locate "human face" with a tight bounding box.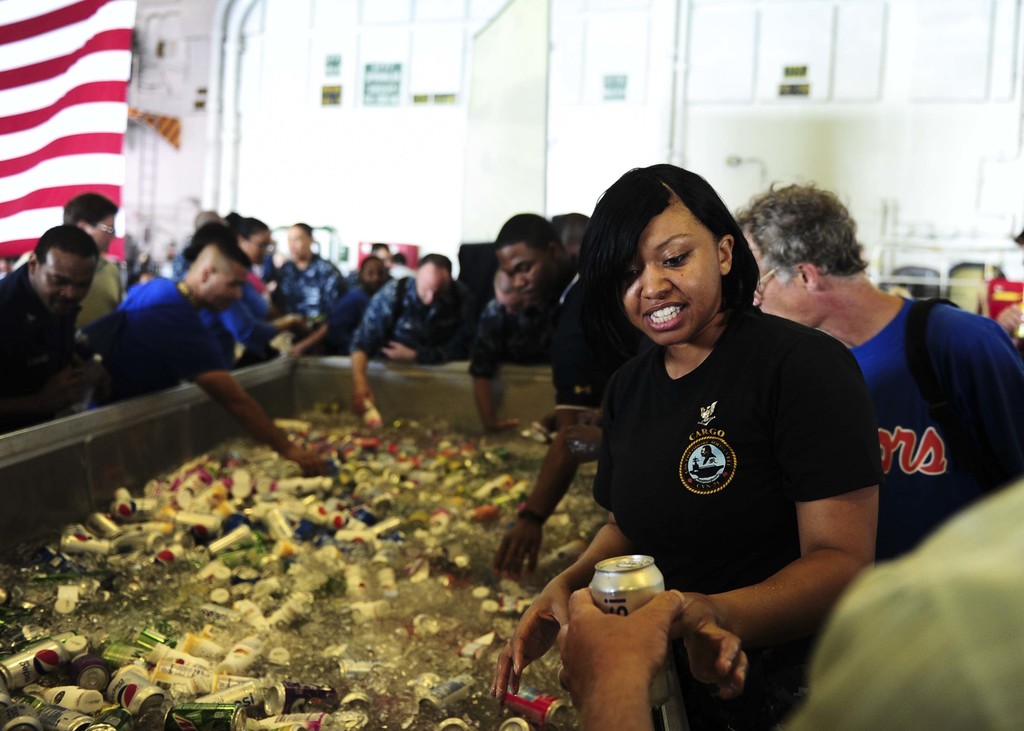
(87,214,118,255).
